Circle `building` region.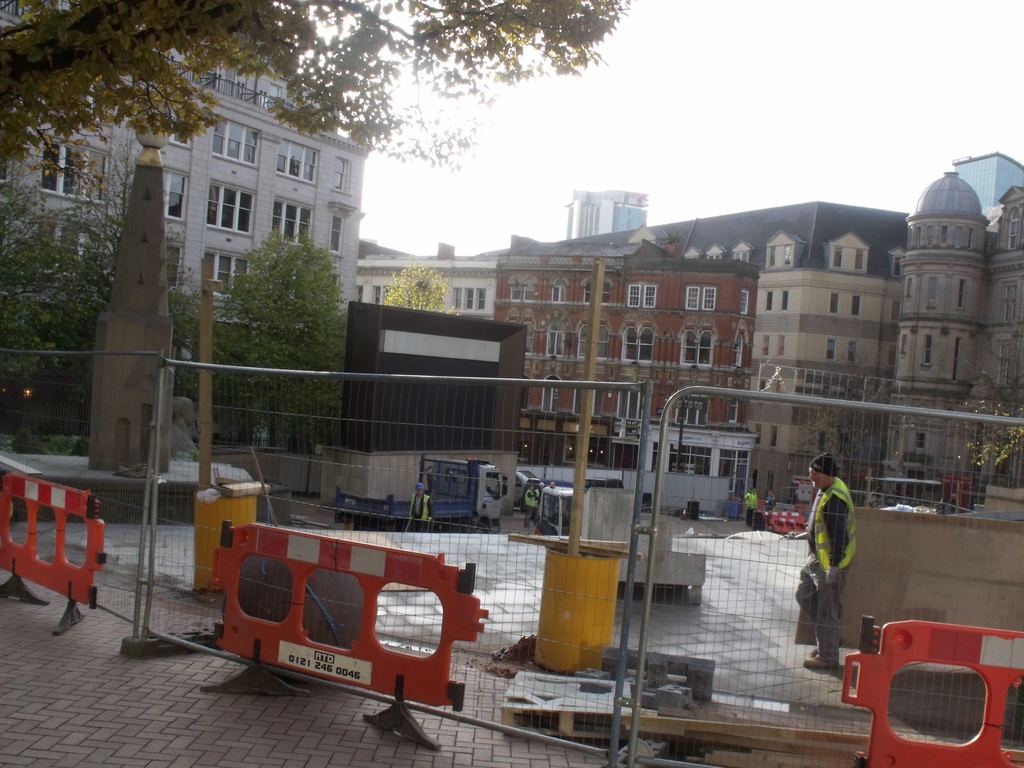
Region: <box>955,150,1023,209</box>.
